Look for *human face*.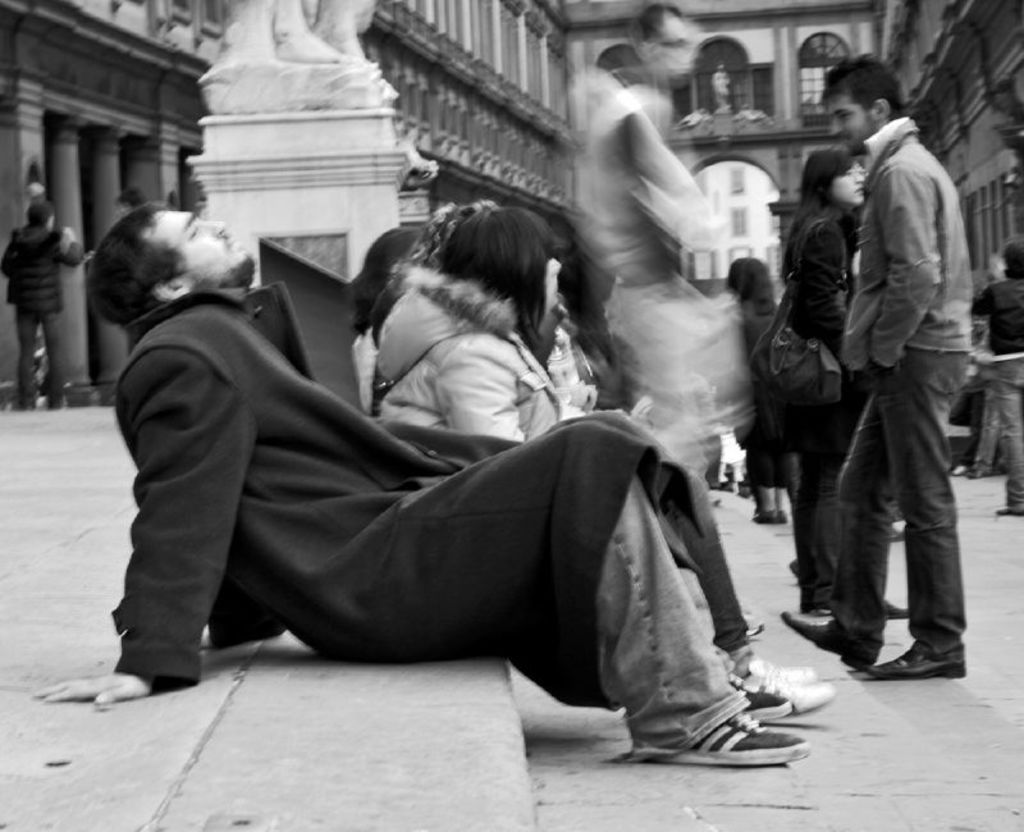
Found: box=[142, 201, 256, 293].
